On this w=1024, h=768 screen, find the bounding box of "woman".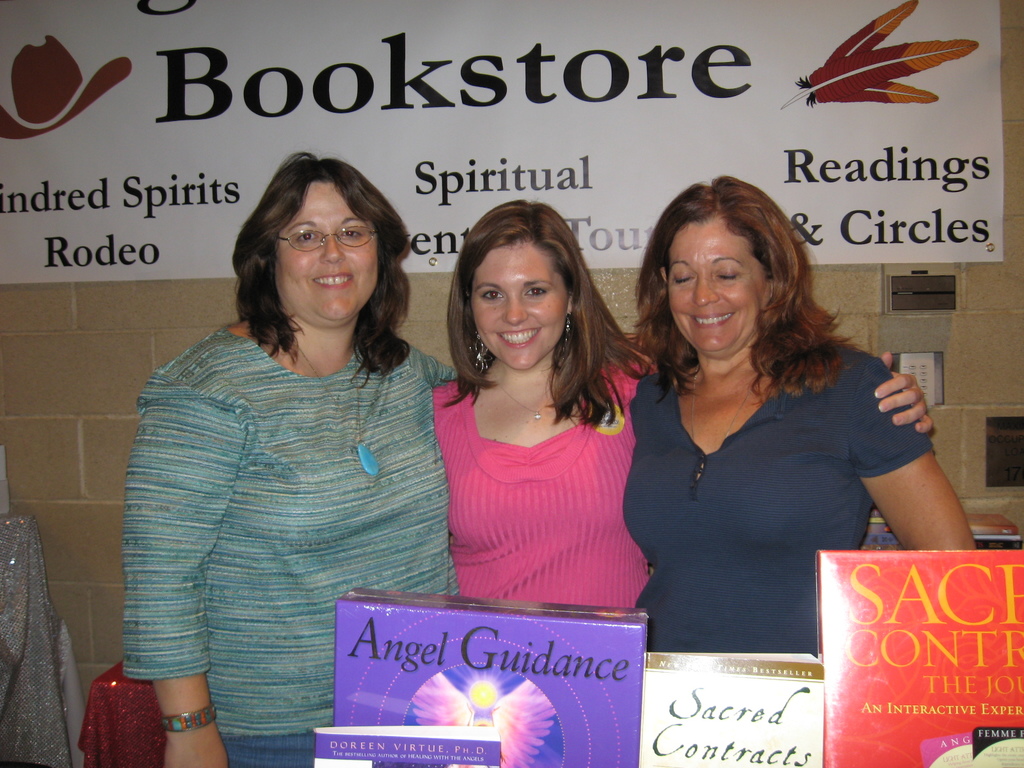
Bounding box: pyautogui.locateOnScreen(123, 150, 459, 767).
